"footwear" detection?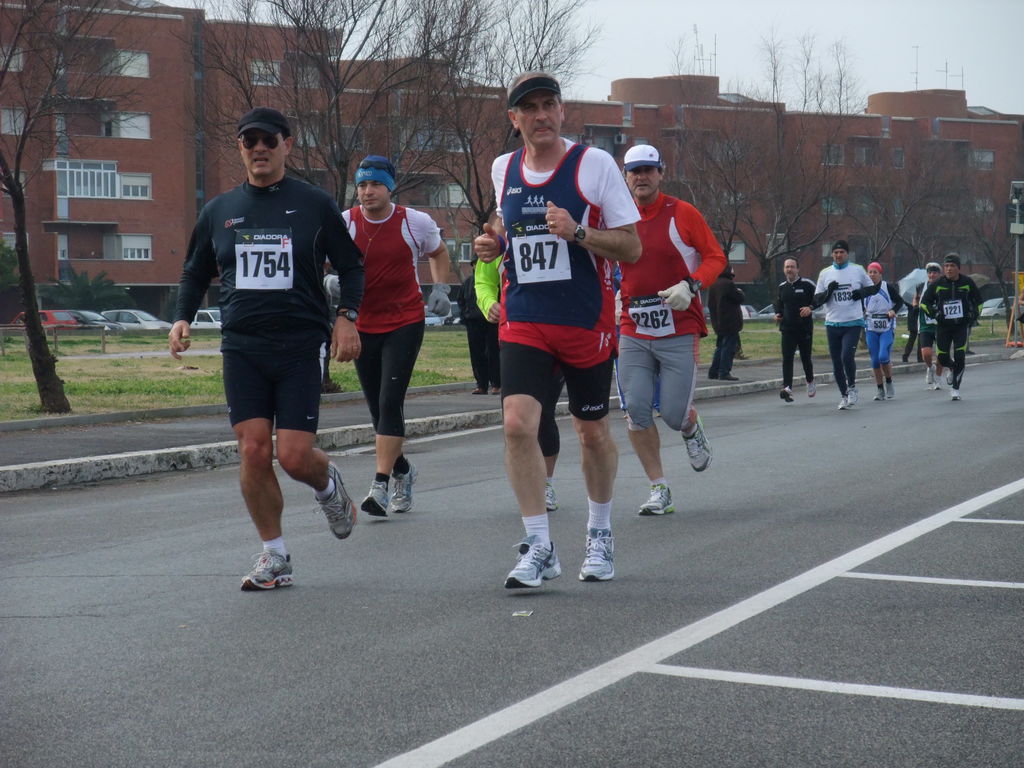
detection(312, 461, 357, 541)
